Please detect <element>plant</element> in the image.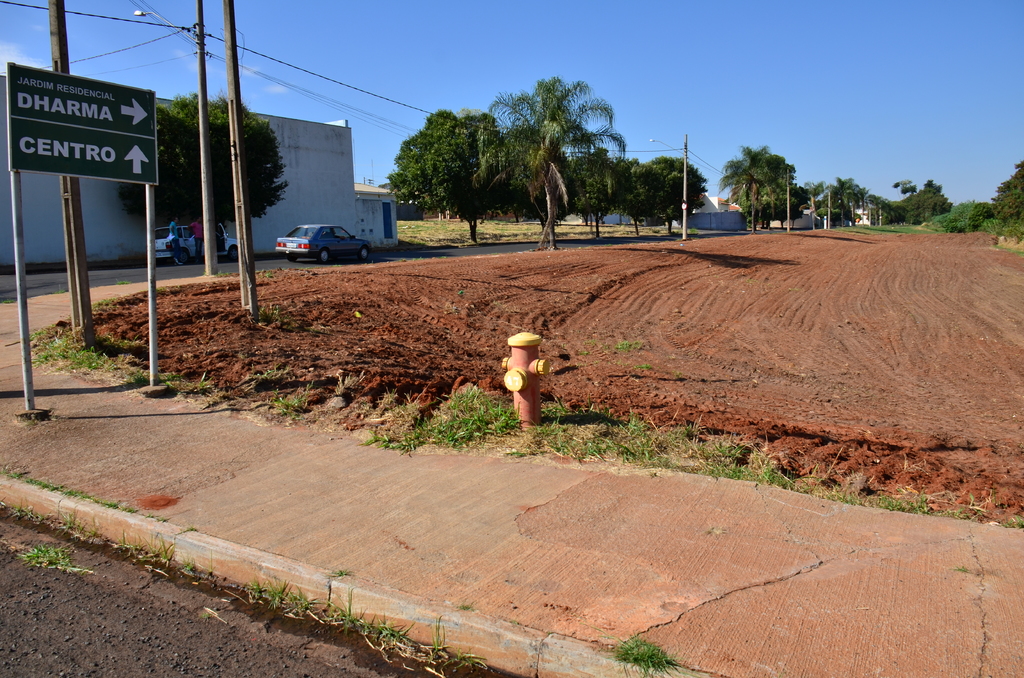
<box>415,615,455,667</box>.
